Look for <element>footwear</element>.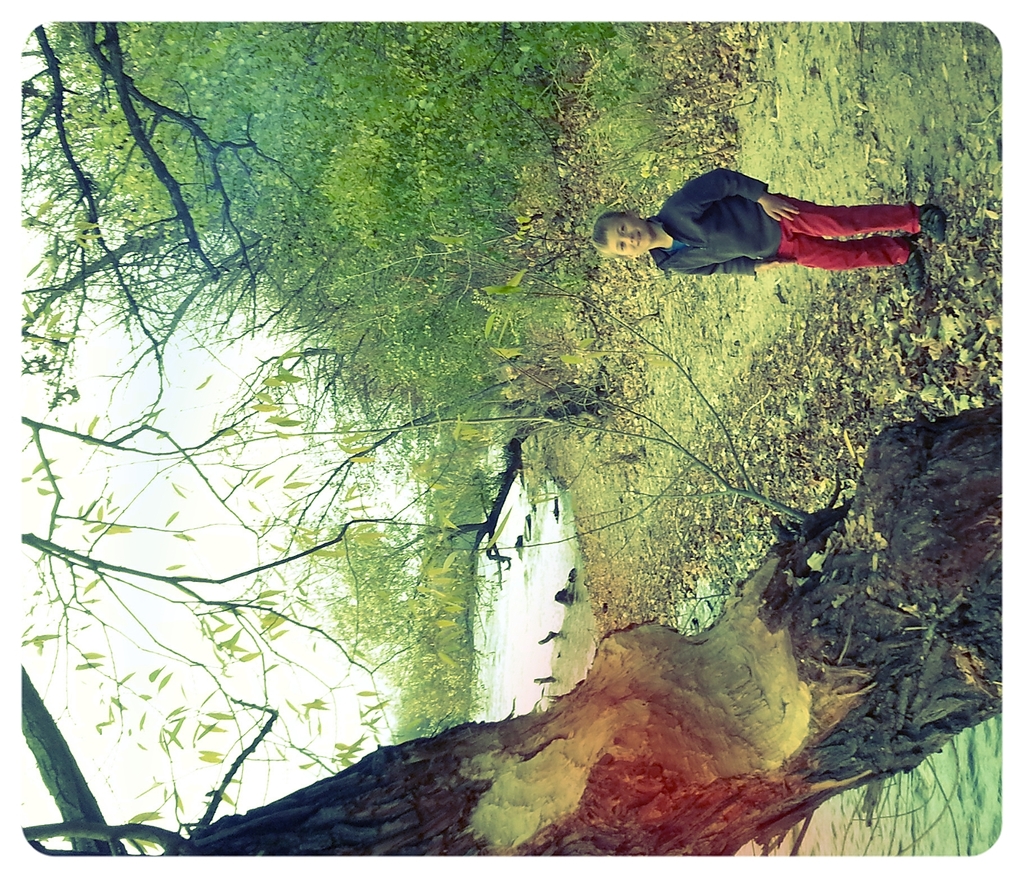
Found: 899/239/928/287.
